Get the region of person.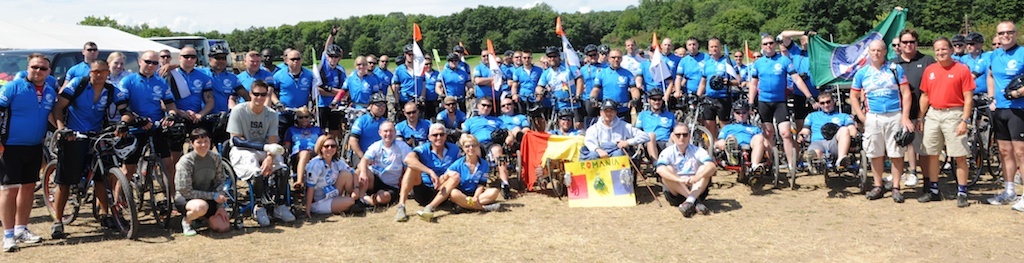
(left=106, top=51, right=134, bottom=90).
